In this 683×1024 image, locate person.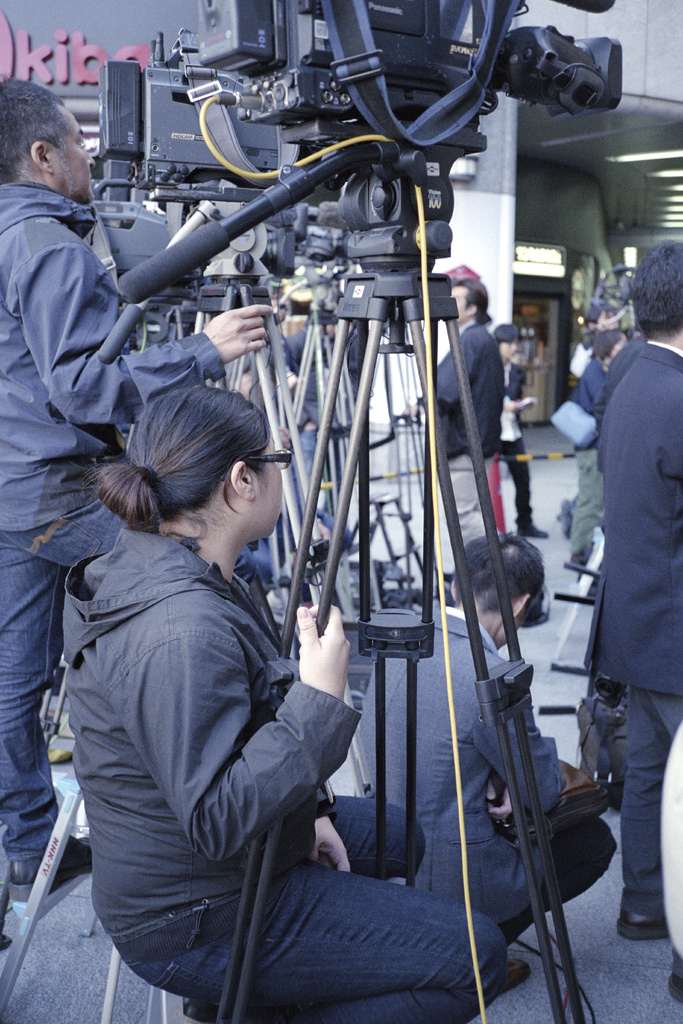
Bounding box: (60, 386, 509, 1023).
